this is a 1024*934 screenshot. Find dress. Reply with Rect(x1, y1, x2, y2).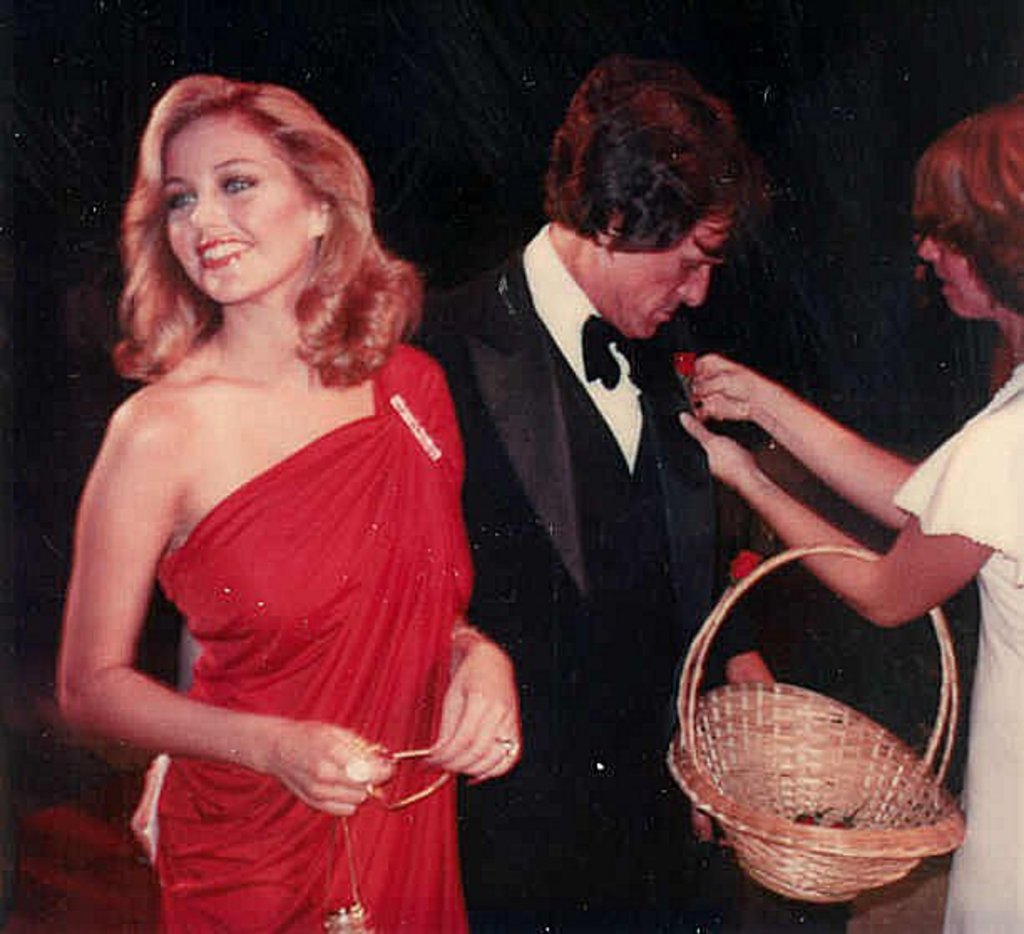
Rect(156, 338, 467, 932).
